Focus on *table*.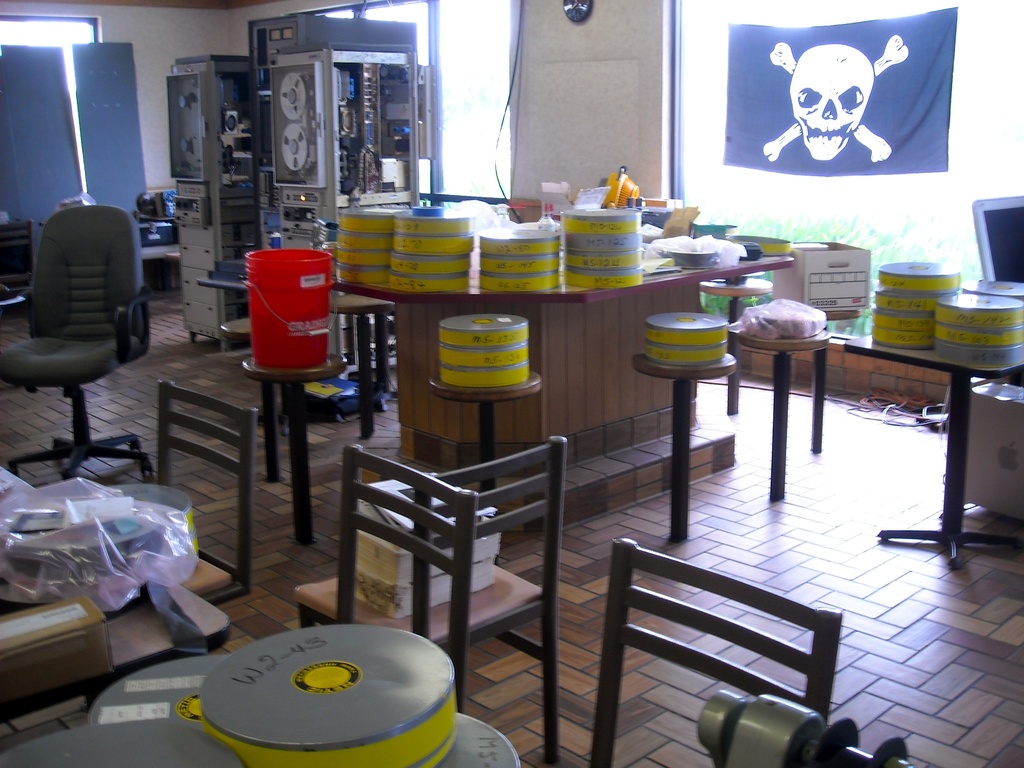
Focused at <region>845, 337, 1023, 570</region>.
